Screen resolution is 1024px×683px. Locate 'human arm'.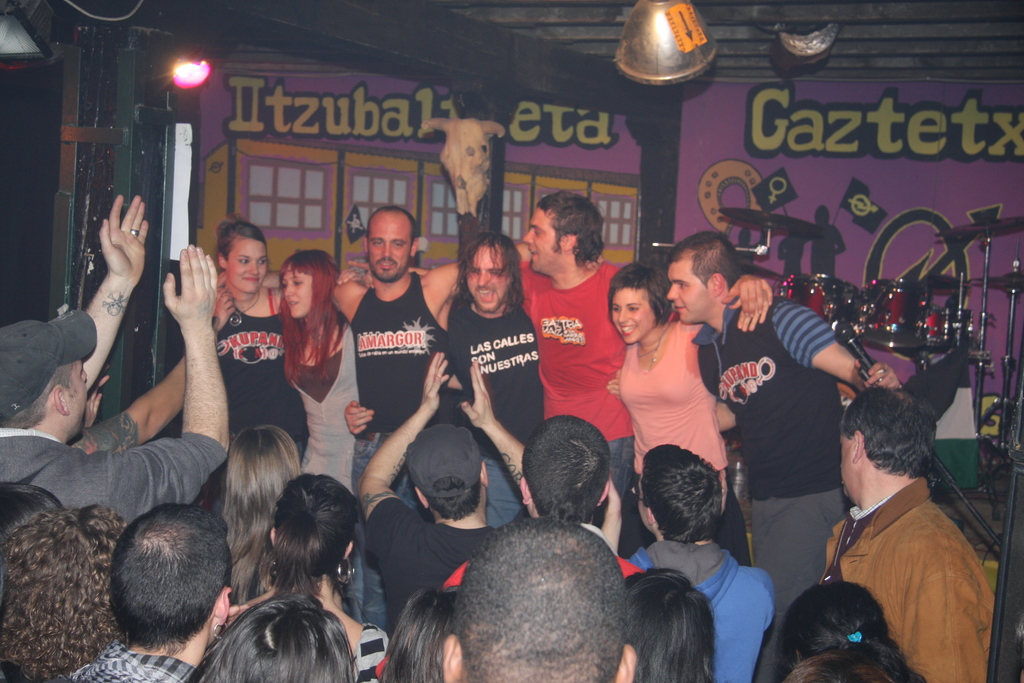
(336,259,524,285).
